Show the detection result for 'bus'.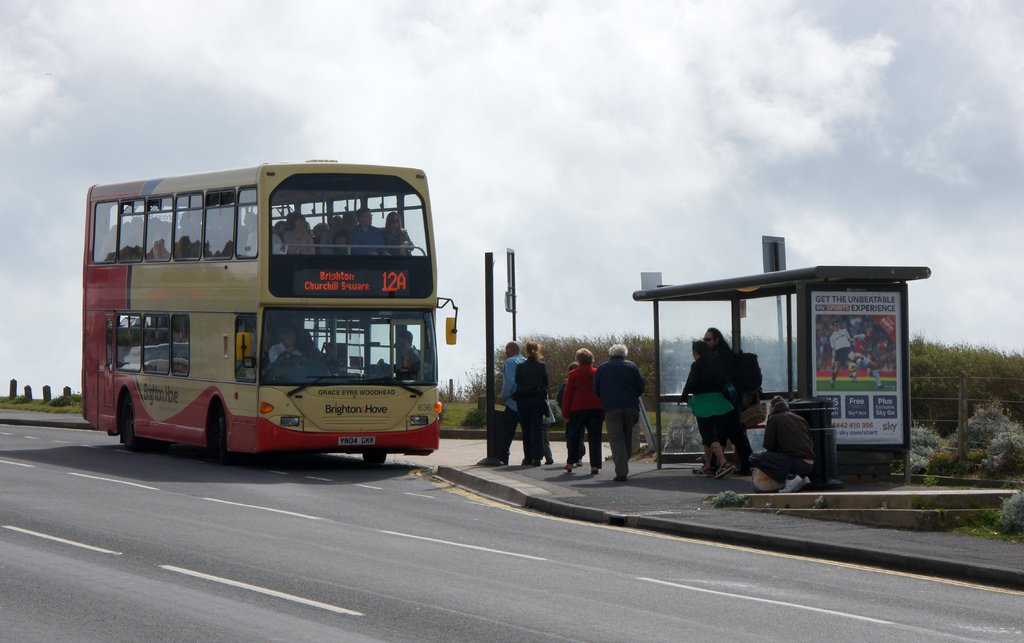
BBox(81, 159, 460, 463).
